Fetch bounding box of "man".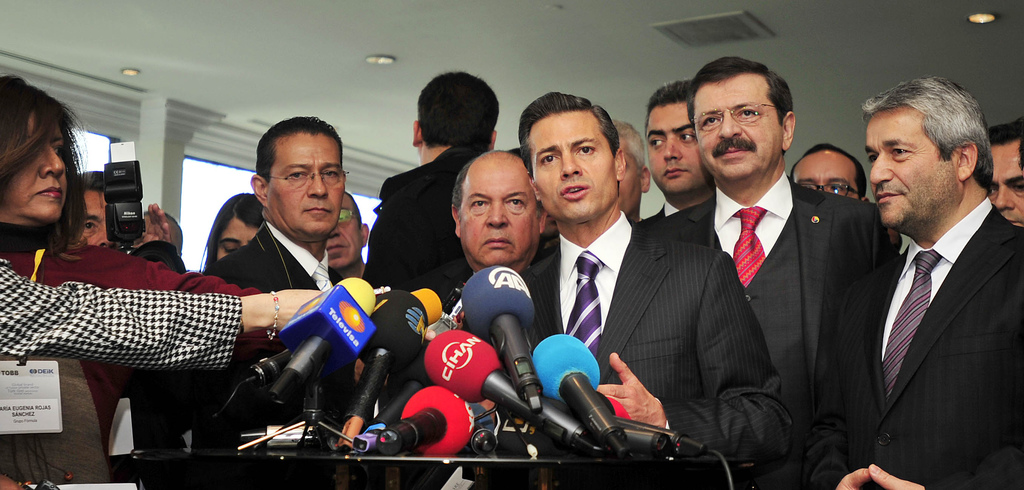
Bbox: [x1=351, y1=61, x2=501, y2=422].
